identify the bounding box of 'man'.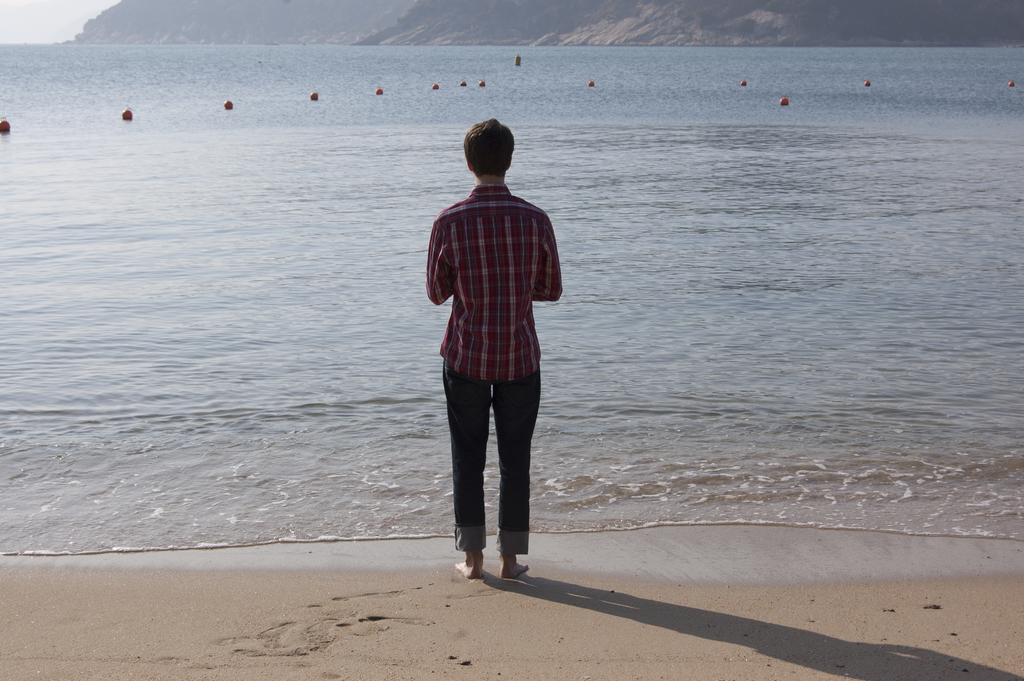
x1=426, y1=126, x2=566, y2=587.
